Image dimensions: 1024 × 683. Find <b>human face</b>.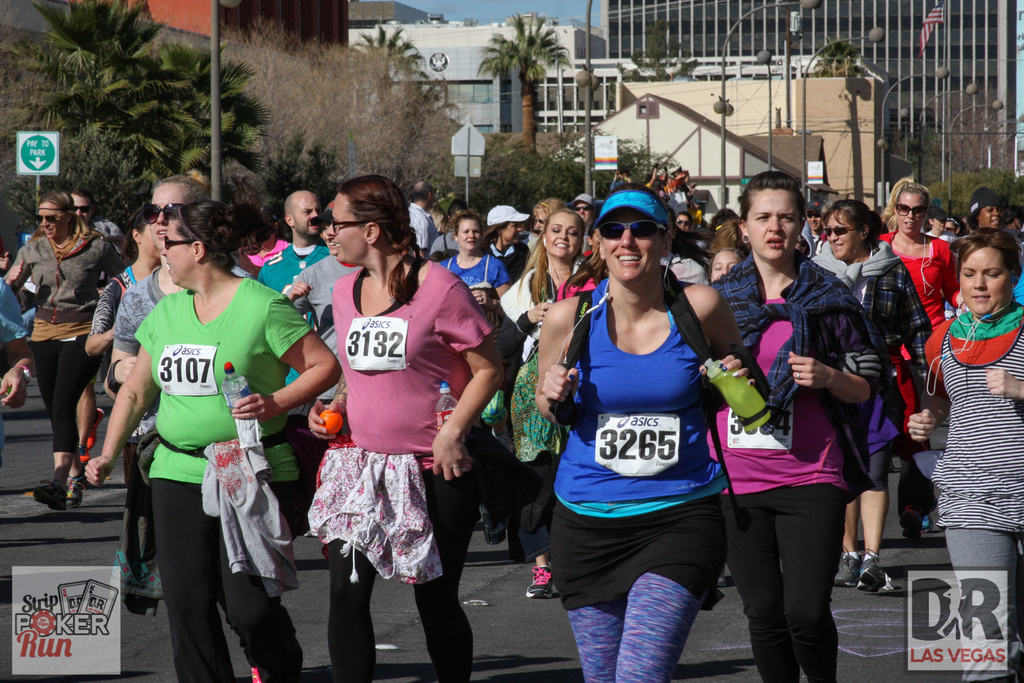
detection(677, 215, 691, 231).
